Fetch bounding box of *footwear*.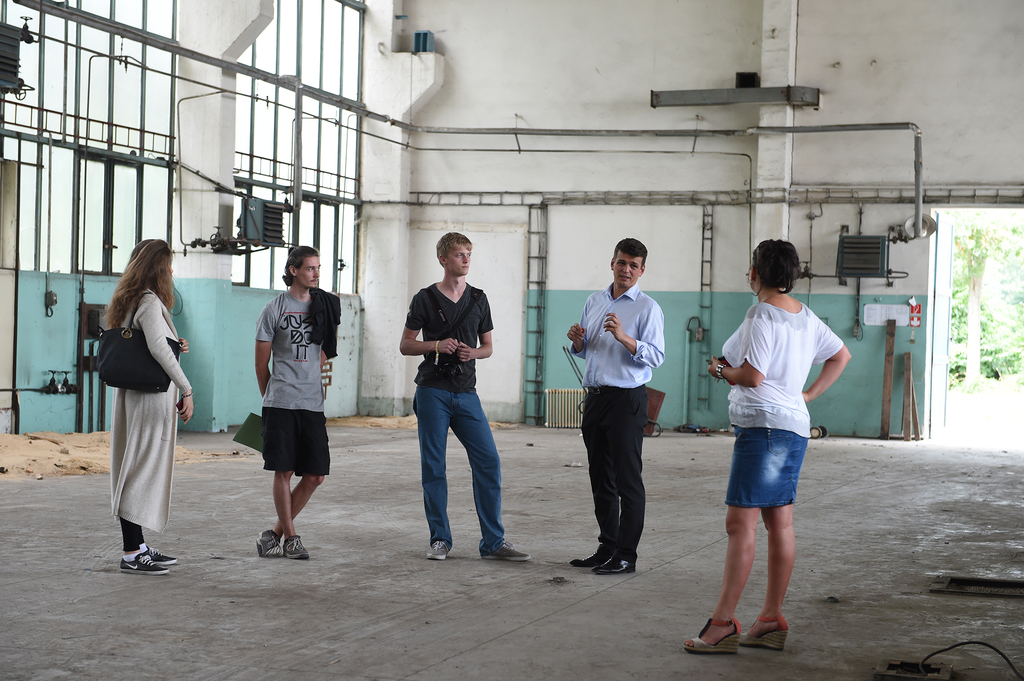
Bbox: 684 618 740 653.
